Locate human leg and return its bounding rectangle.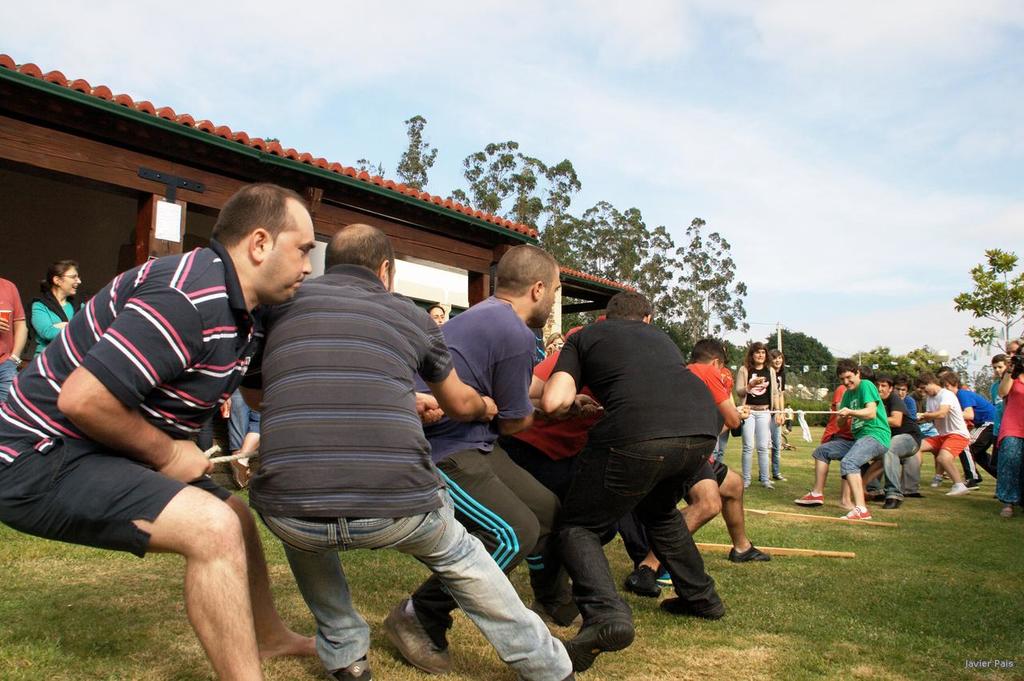
bbox=[552, 439, 627, 677].
